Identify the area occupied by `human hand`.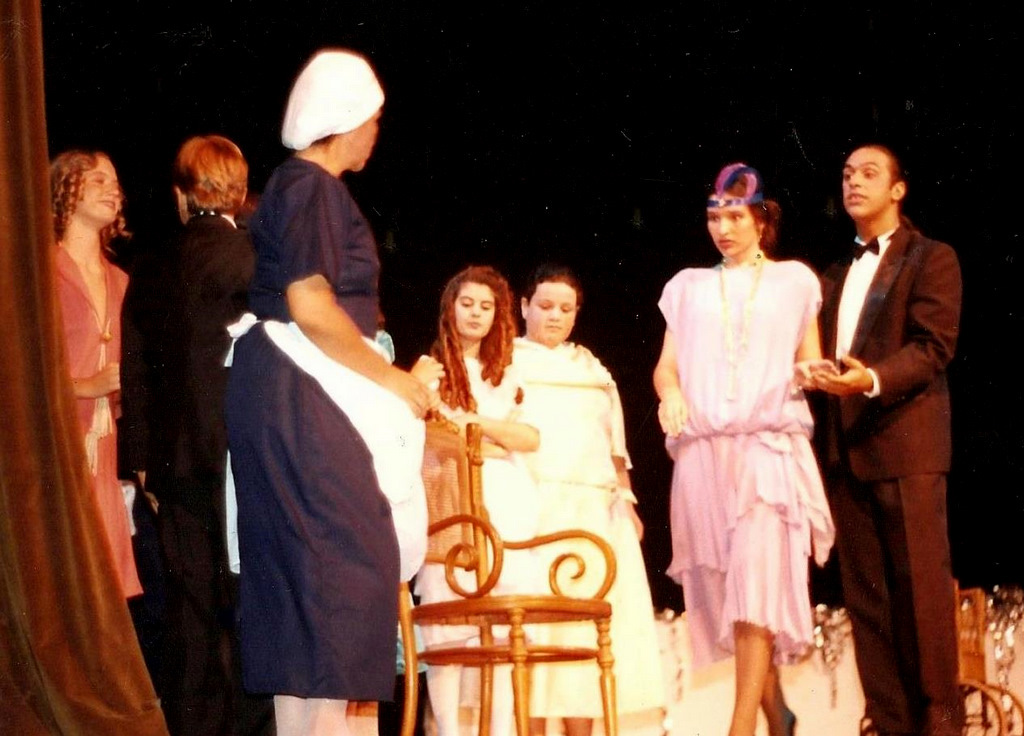
Area: [655, 388, 688, 441].
